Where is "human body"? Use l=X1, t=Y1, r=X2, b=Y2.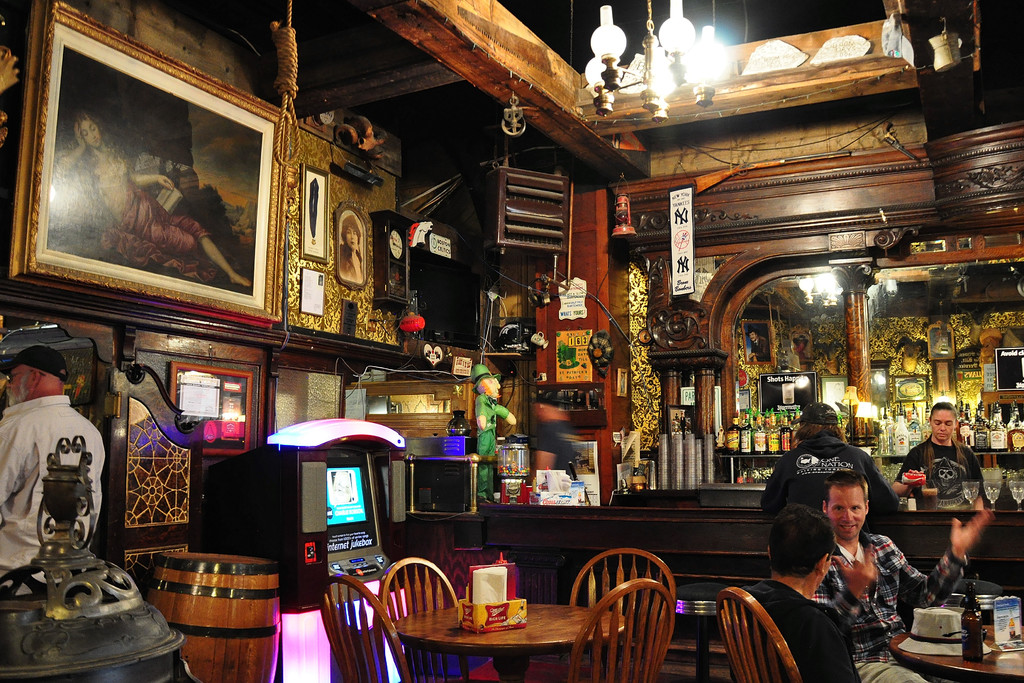
l=54, t=109, r=252, b=286.
